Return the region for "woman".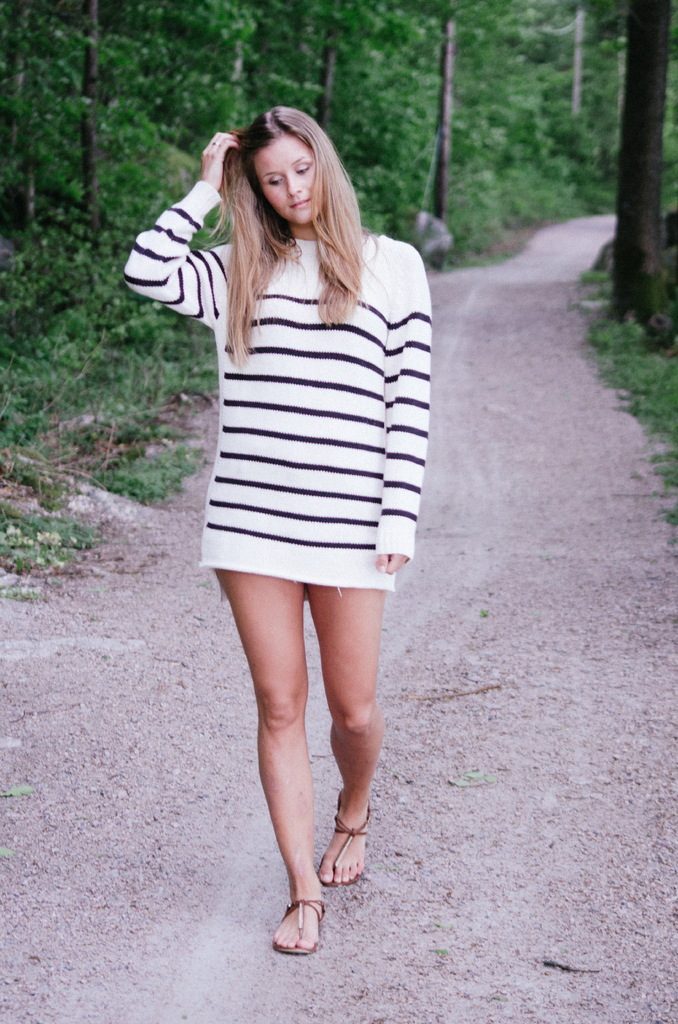
x1=129 y1=148 x2=441 y2=853.
